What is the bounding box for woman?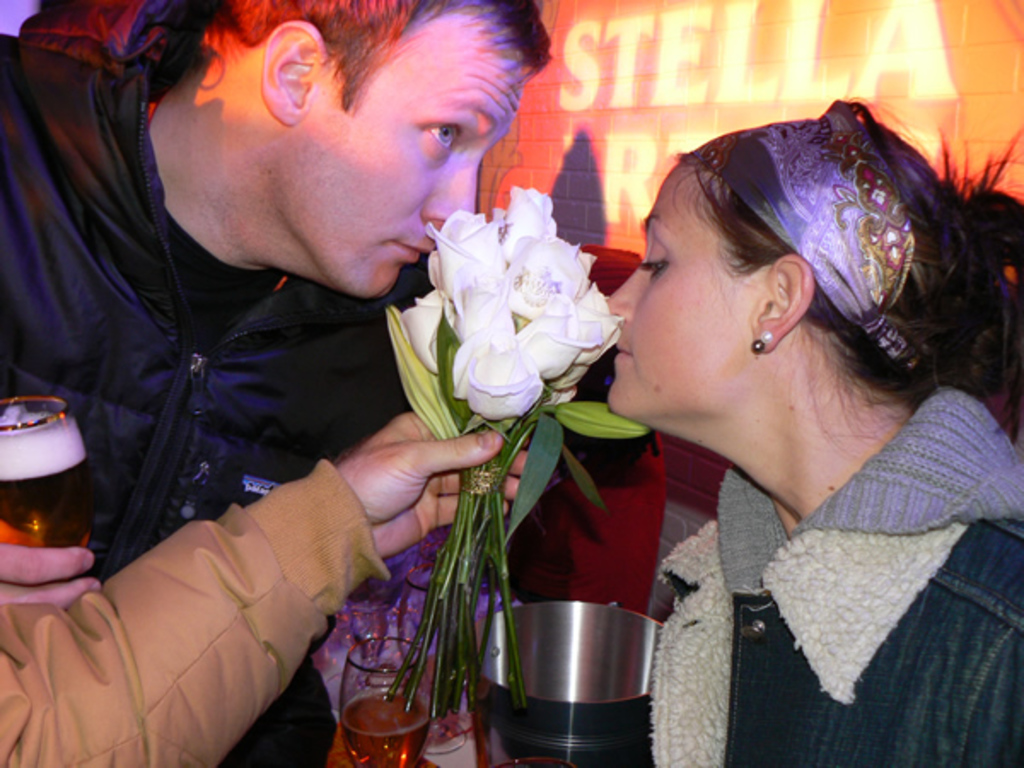
detection(531, 75, 1019, 751).
